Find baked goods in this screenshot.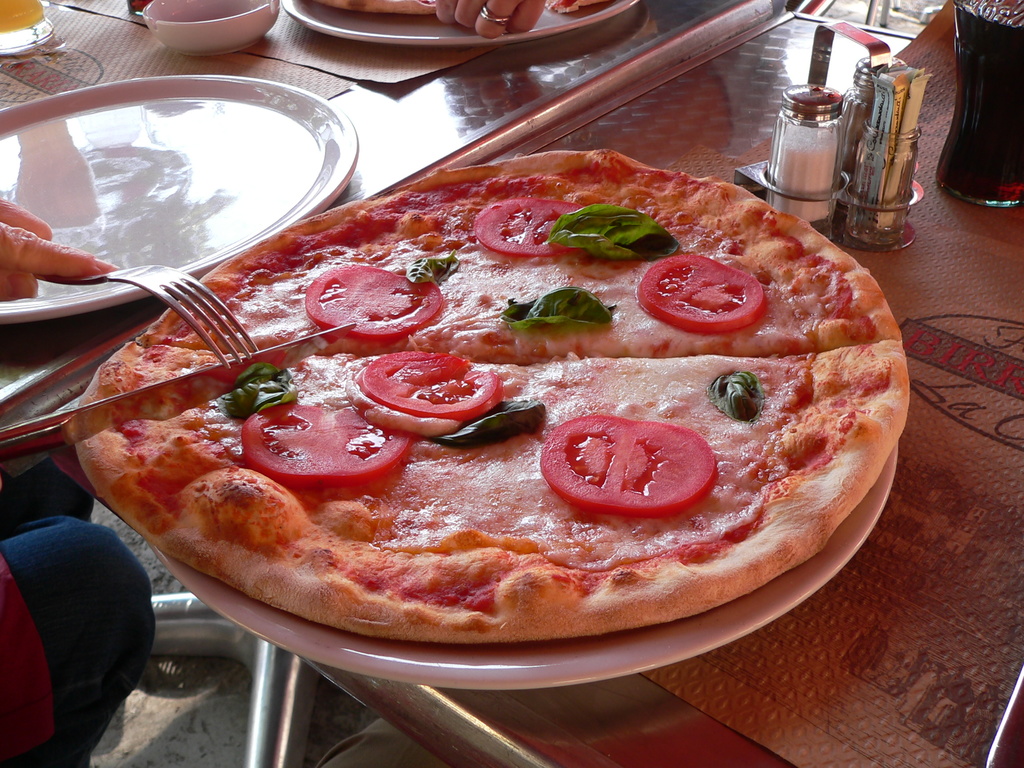
The bounding box for baked goods is locate(68, 336, 915, 644).
